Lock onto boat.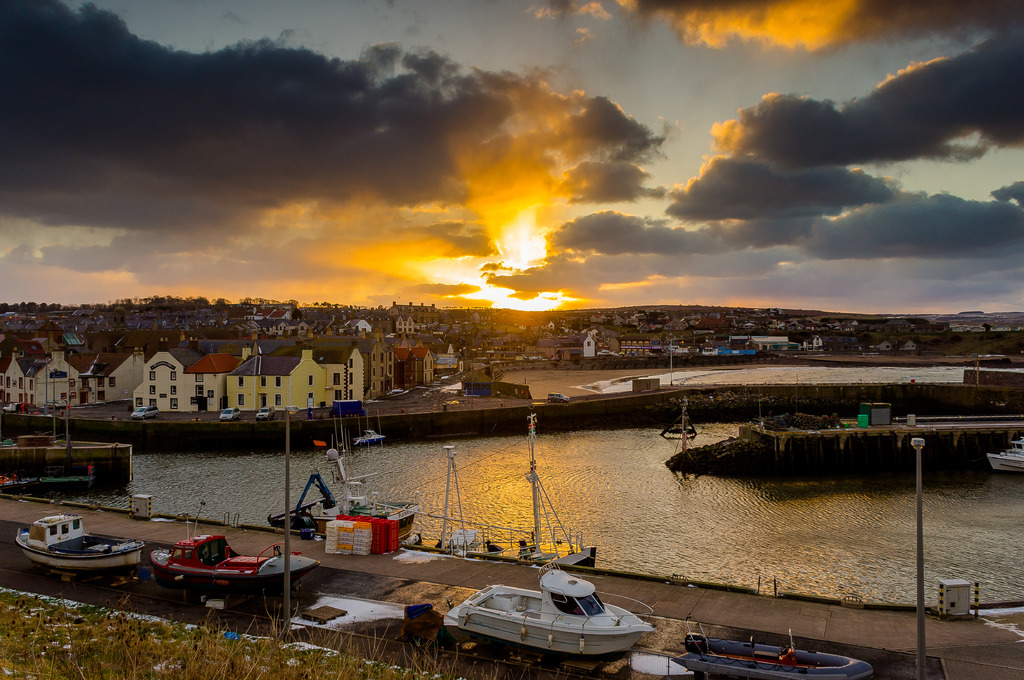
Locked: bbox=(17, 510, 148, 576).
